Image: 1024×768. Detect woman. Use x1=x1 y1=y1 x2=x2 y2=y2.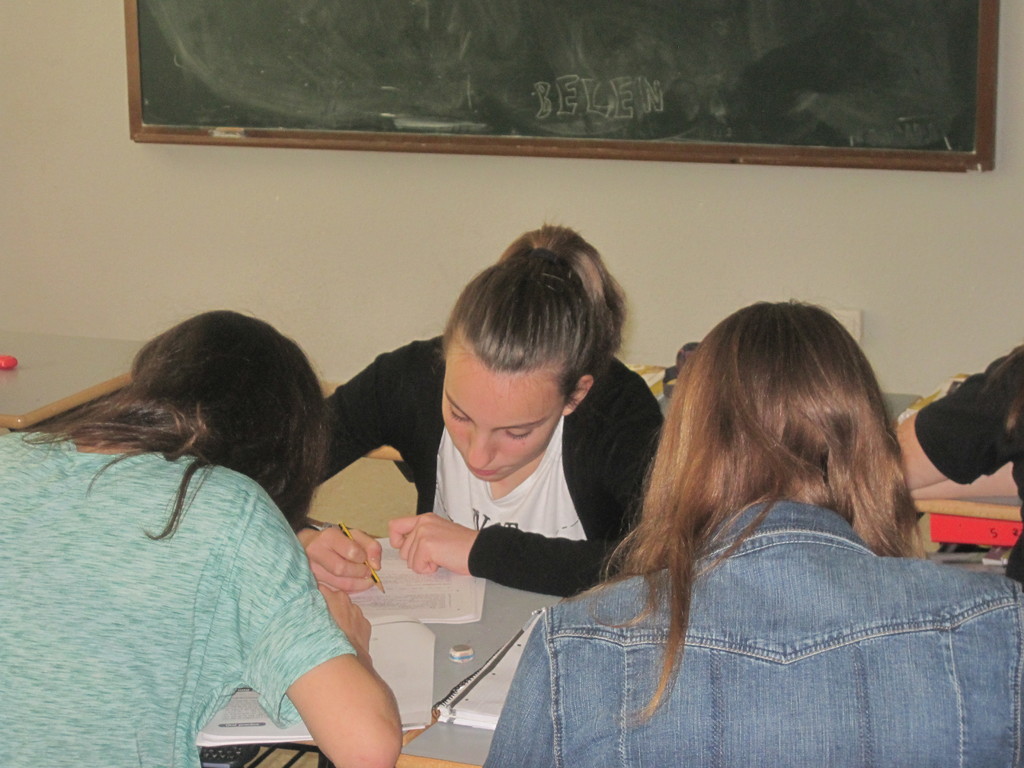
x1=0 y1=312 x2=398 y2=767.
